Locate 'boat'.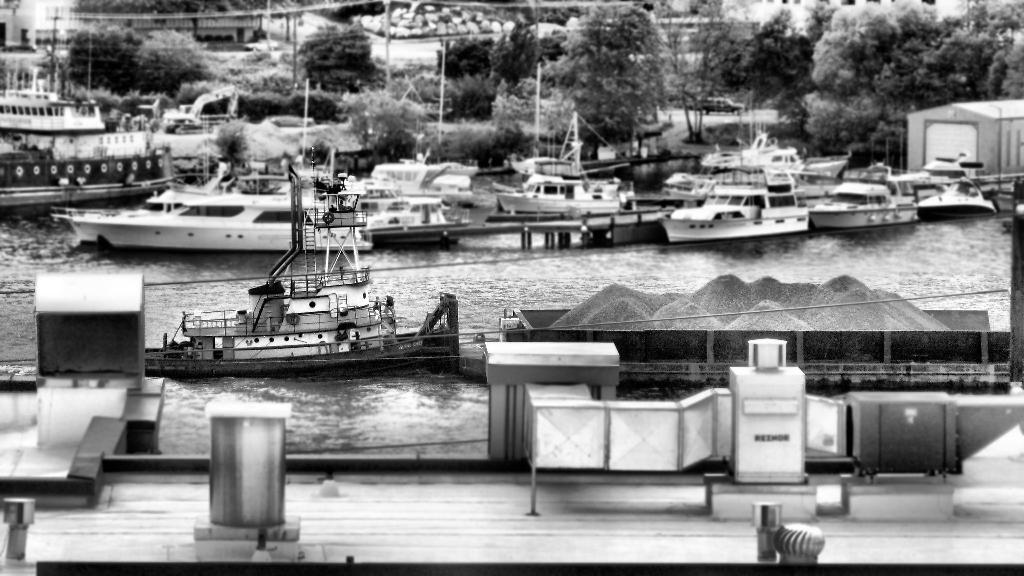
Bounding box: (127, 162, 467, 380).
